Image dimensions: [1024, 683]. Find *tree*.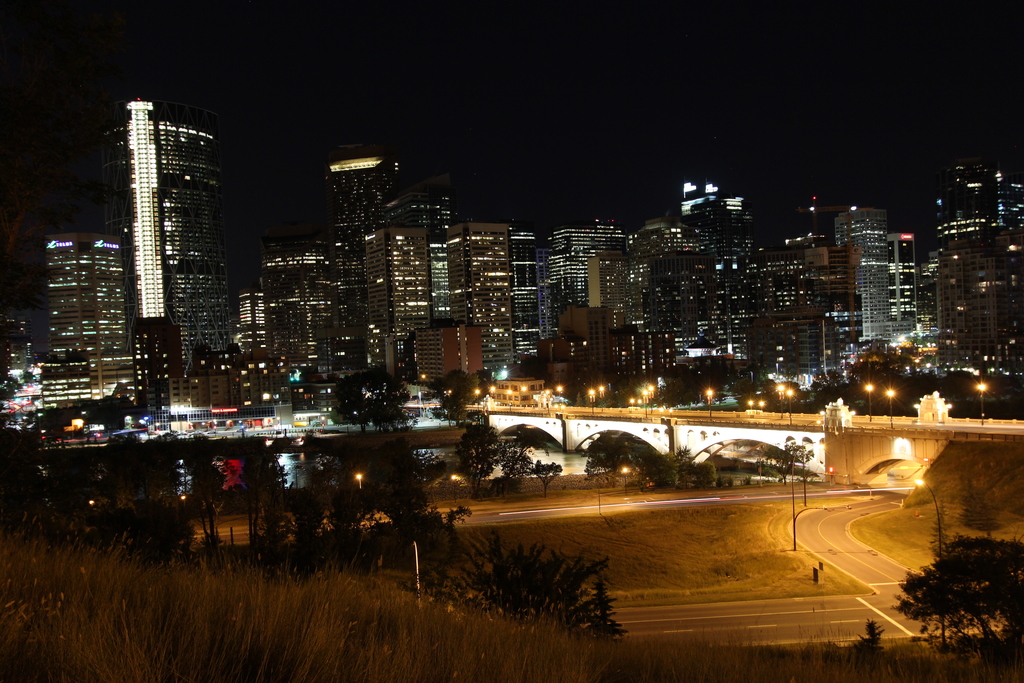
box=[888, 536, 1023, 667].
